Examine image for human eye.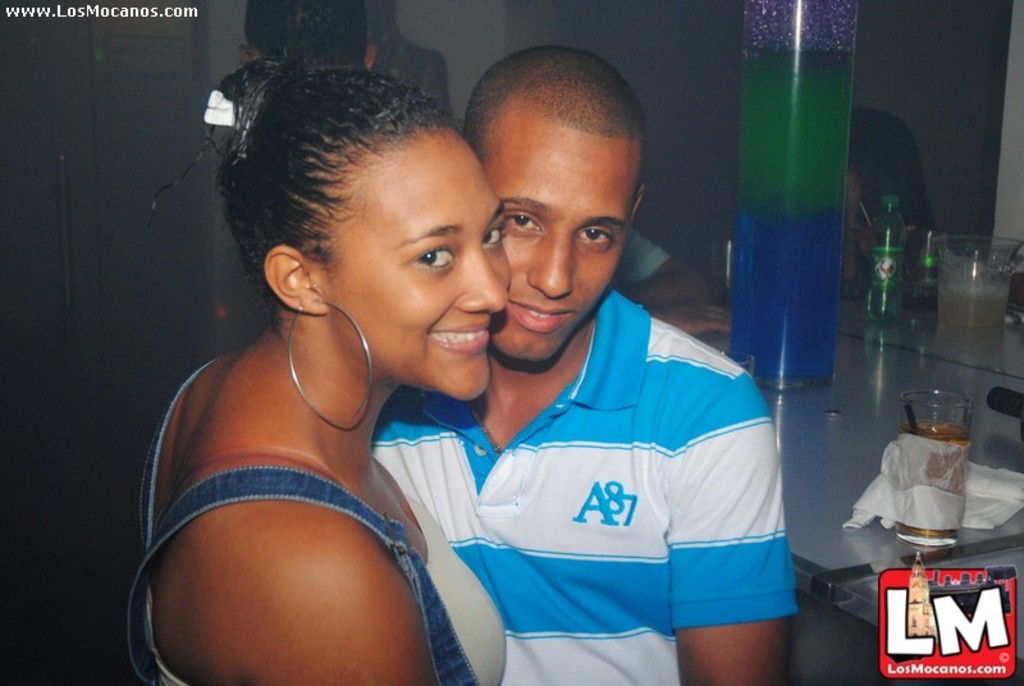
Examination result: rect(577, 227, 612, 247).
